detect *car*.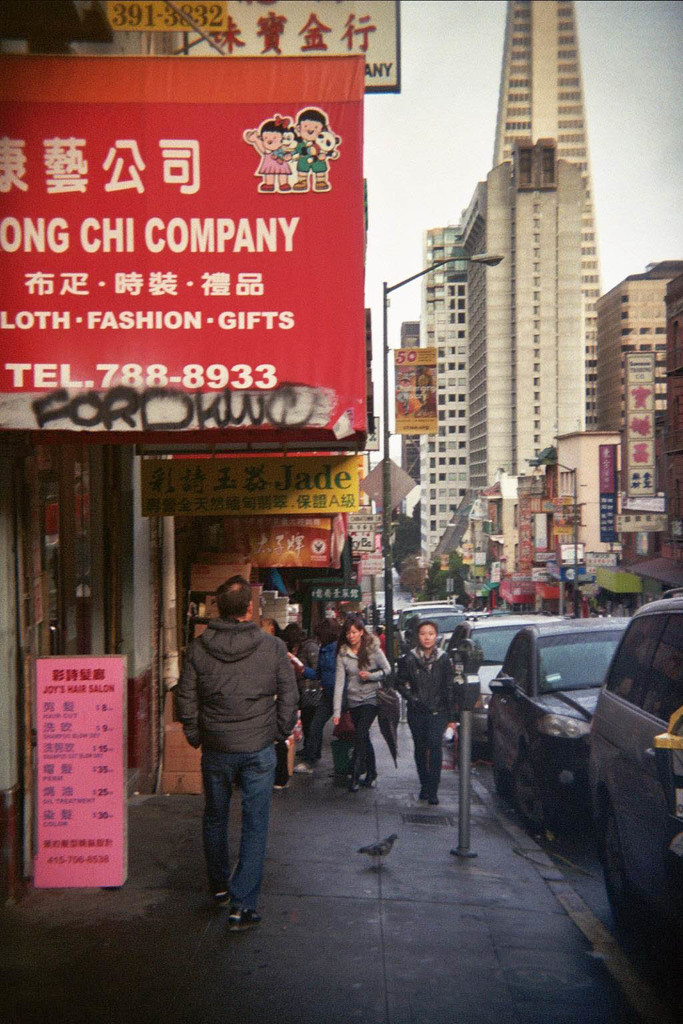
Detected at <region>487, 617, 630, 831</region>.
